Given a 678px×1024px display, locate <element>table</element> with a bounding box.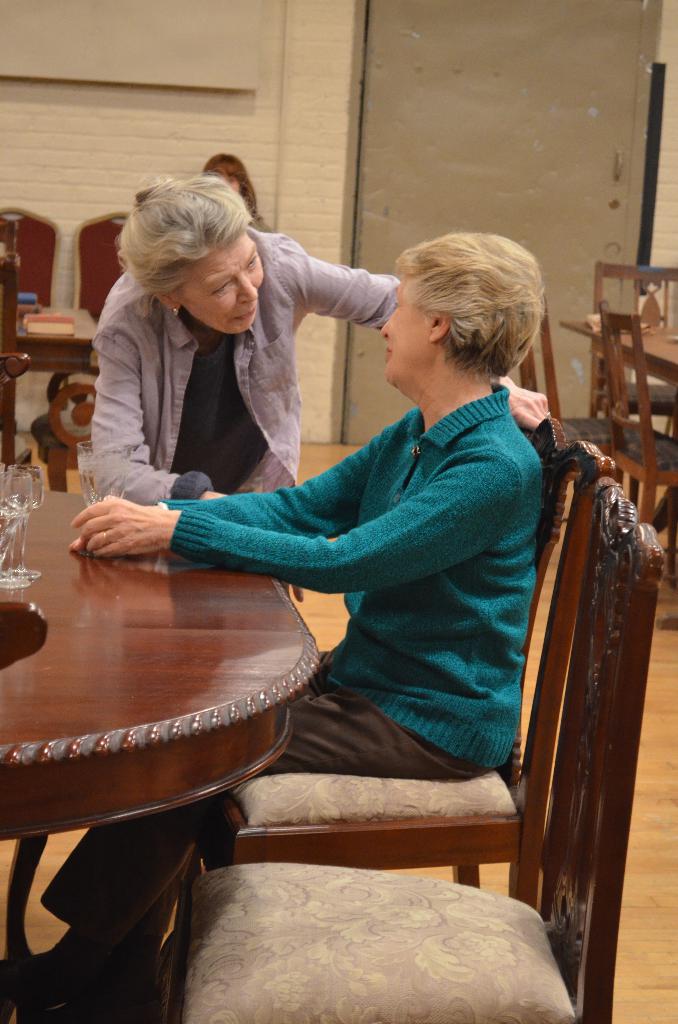
Located: bbox=[0, 510, 338, 936].
